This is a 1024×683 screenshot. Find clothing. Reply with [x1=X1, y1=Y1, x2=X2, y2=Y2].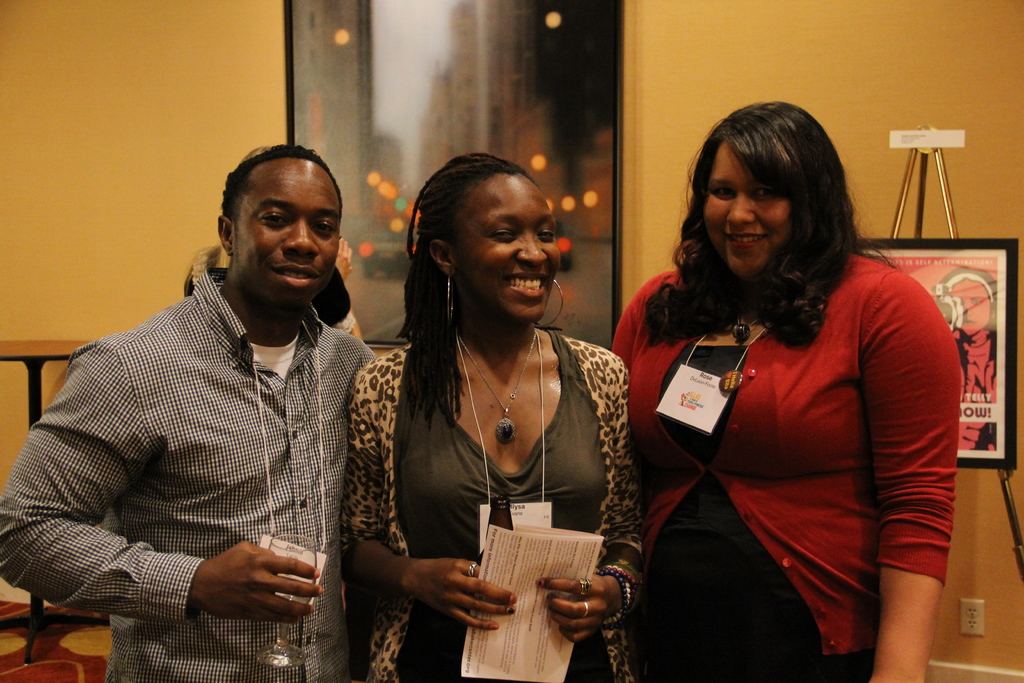
[x1=334, y1=335, x2=645, y2=679].
